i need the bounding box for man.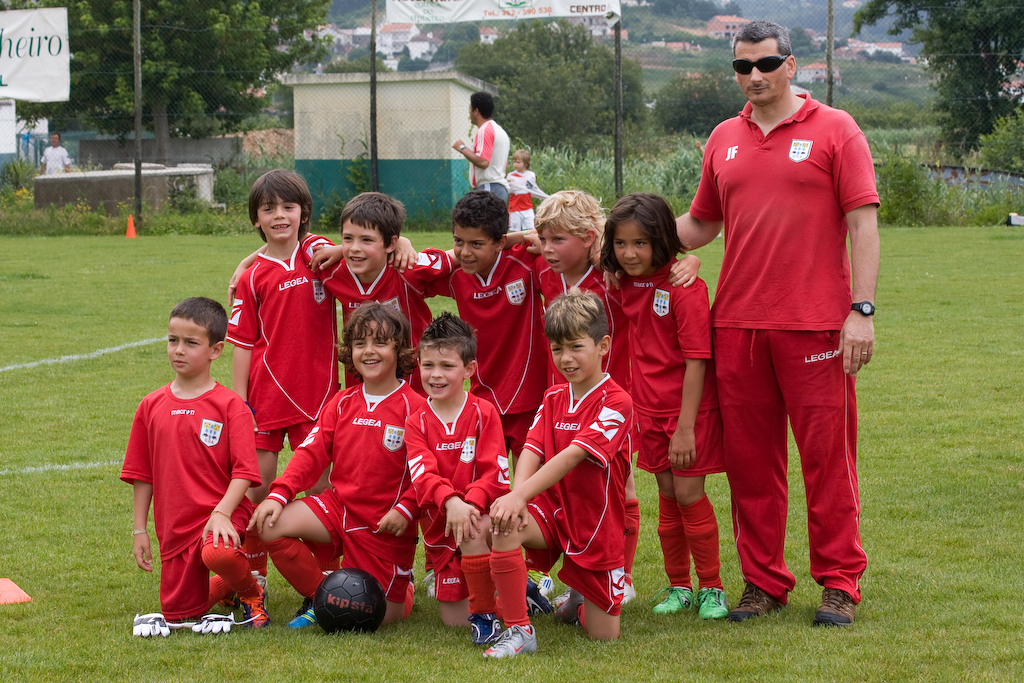
Here it is: (447,91,512,212).
